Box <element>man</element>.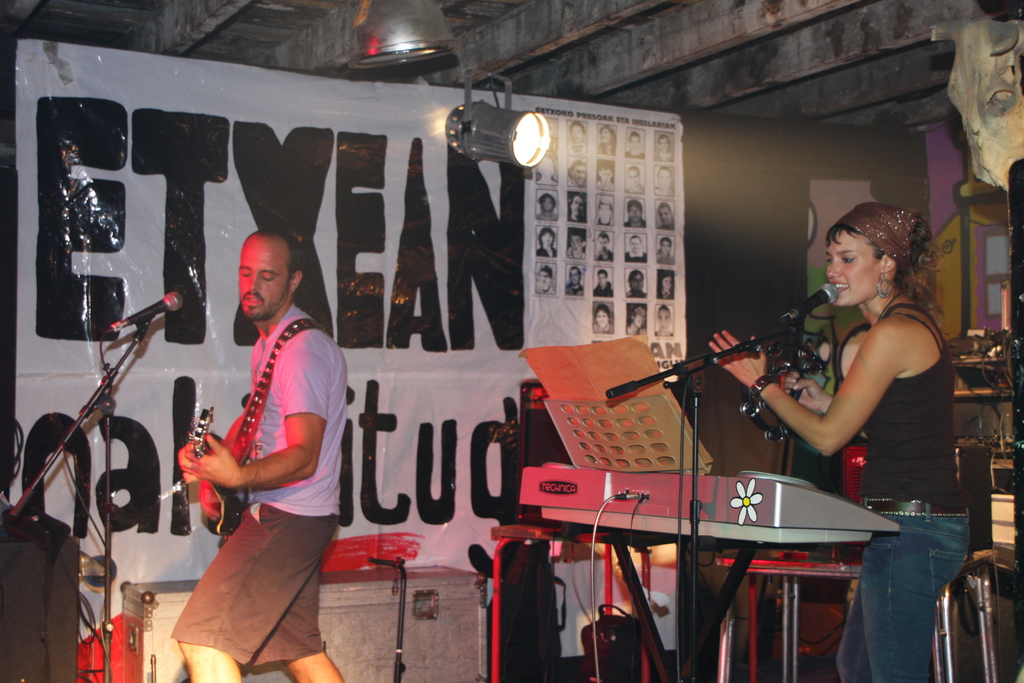
[655,305,673,336].
